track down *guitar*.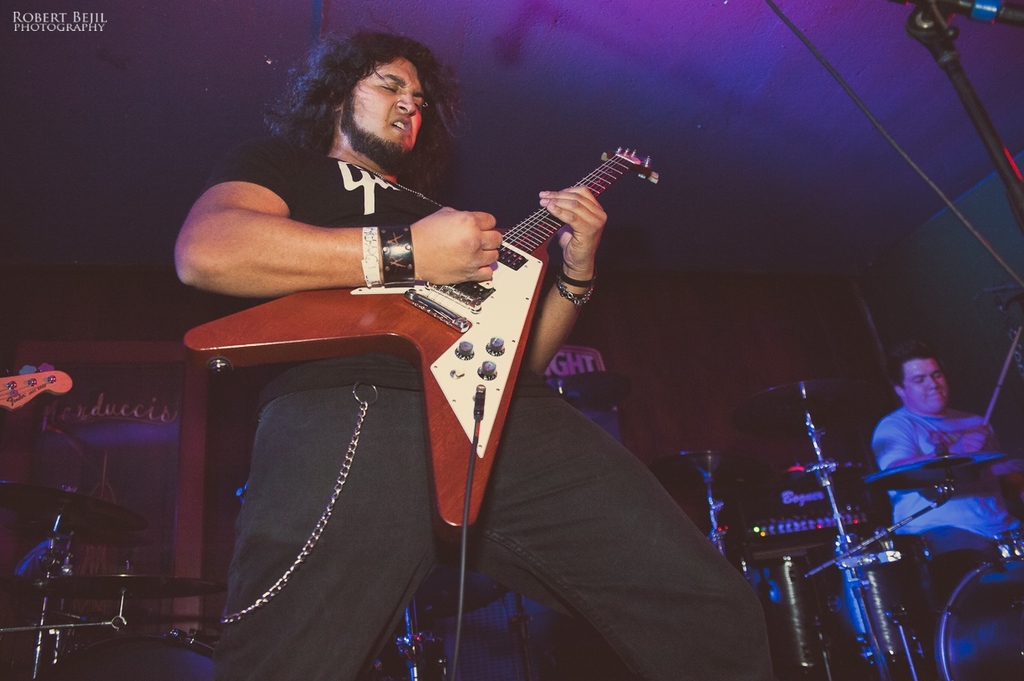
Tracked to <box>180,145,659,543</box>.
